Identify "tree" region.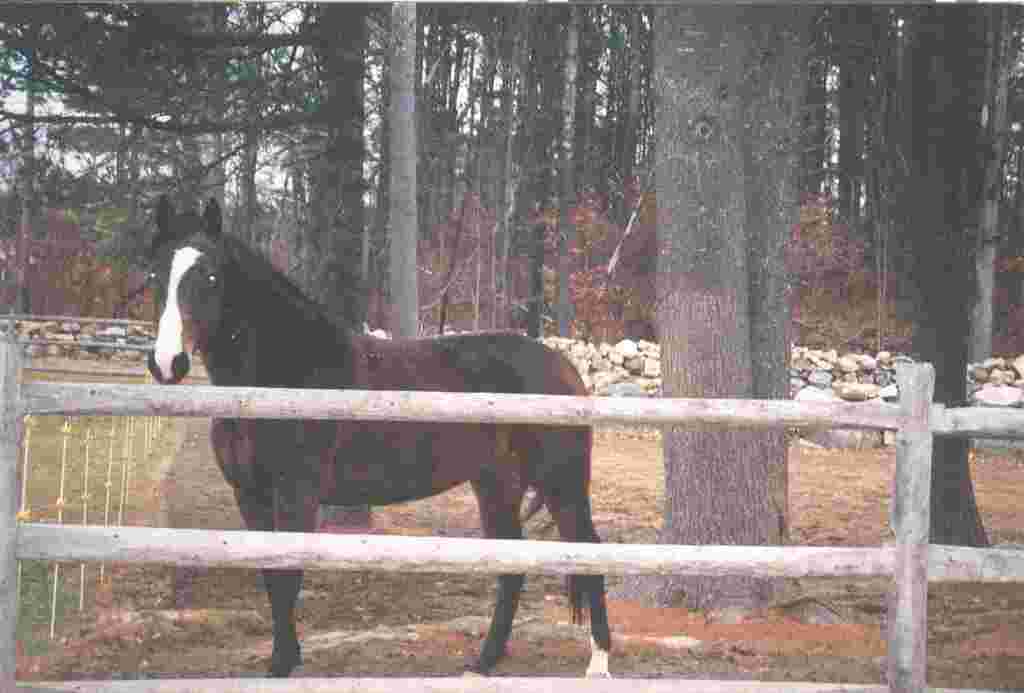
Region: {"left": 901, "top": 0, "right": 1000, "bottom": 541}.
